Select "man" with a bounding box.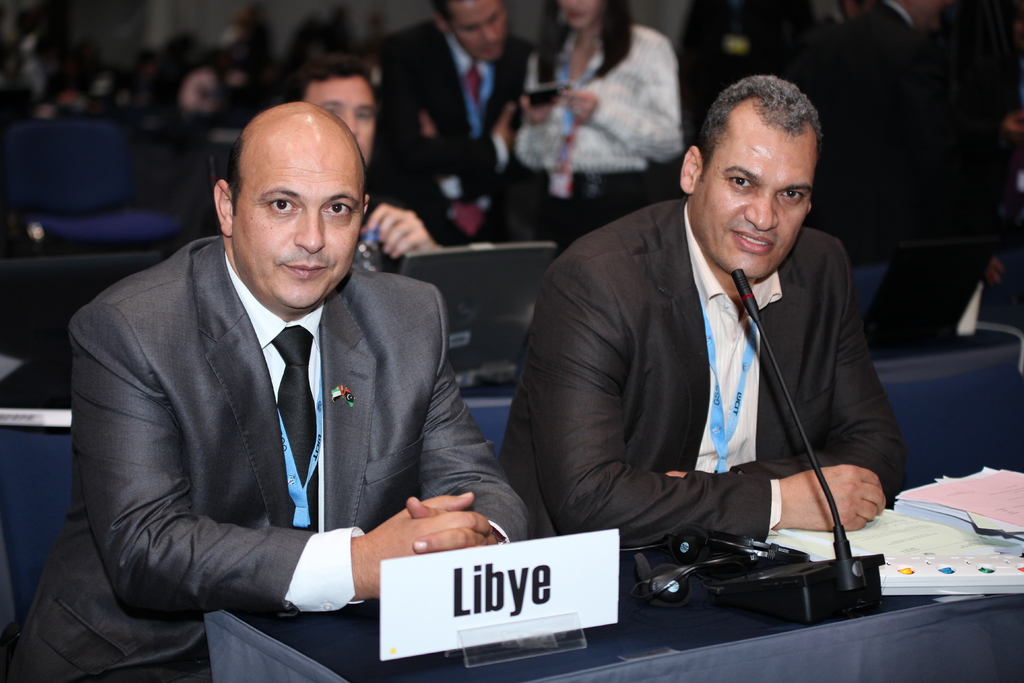
499,70,903,549.
